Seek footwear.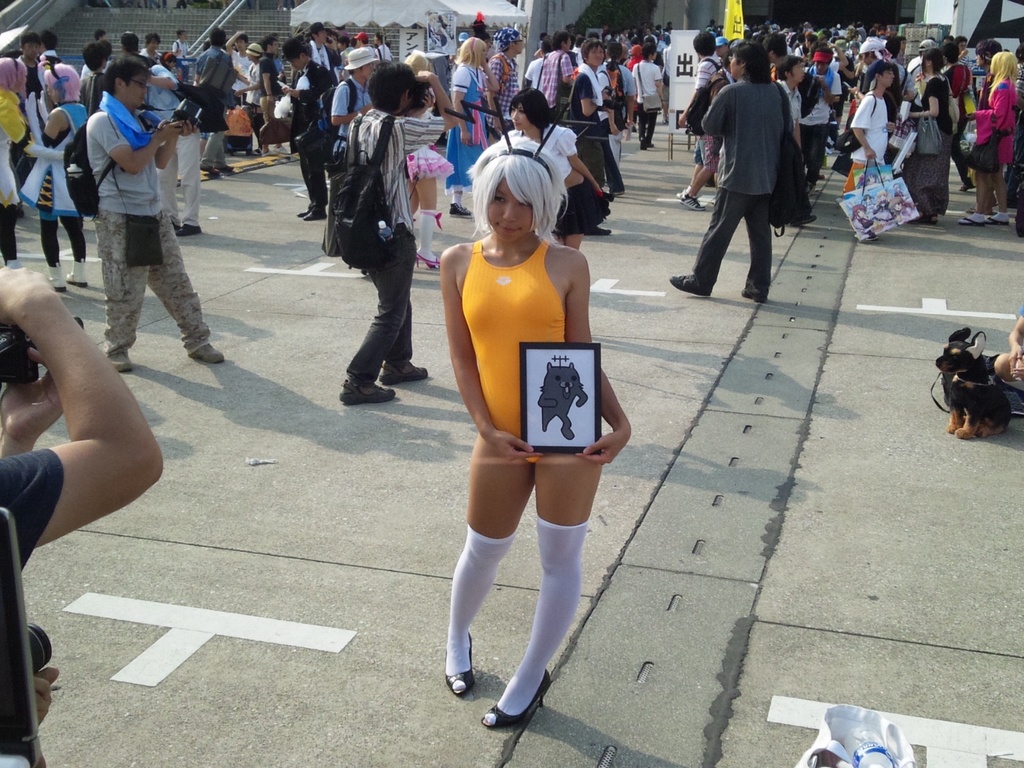
[left=667, top=271, right=710, bottom=297].
